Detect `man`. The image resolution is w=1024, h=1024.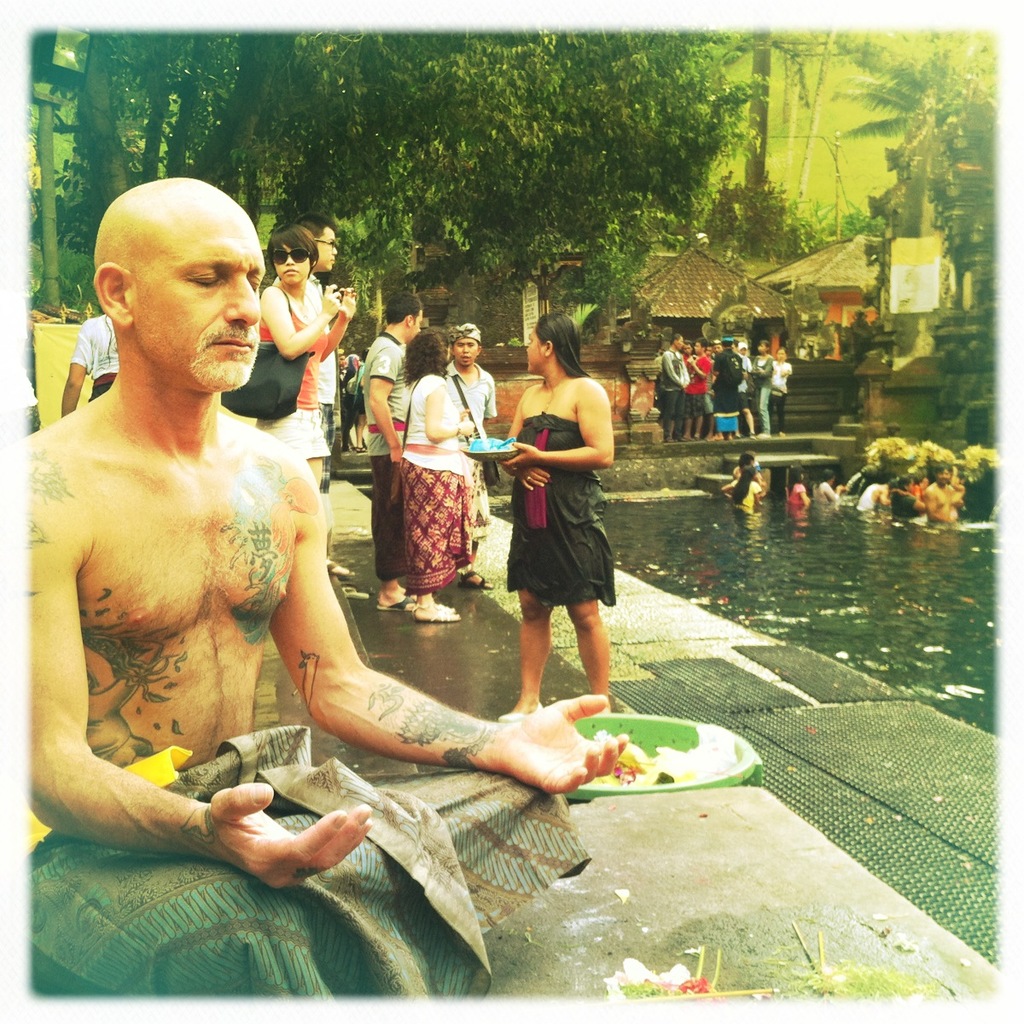
{"x1": 711, "y1": 333, "x2": 741, "y2": 439}.
